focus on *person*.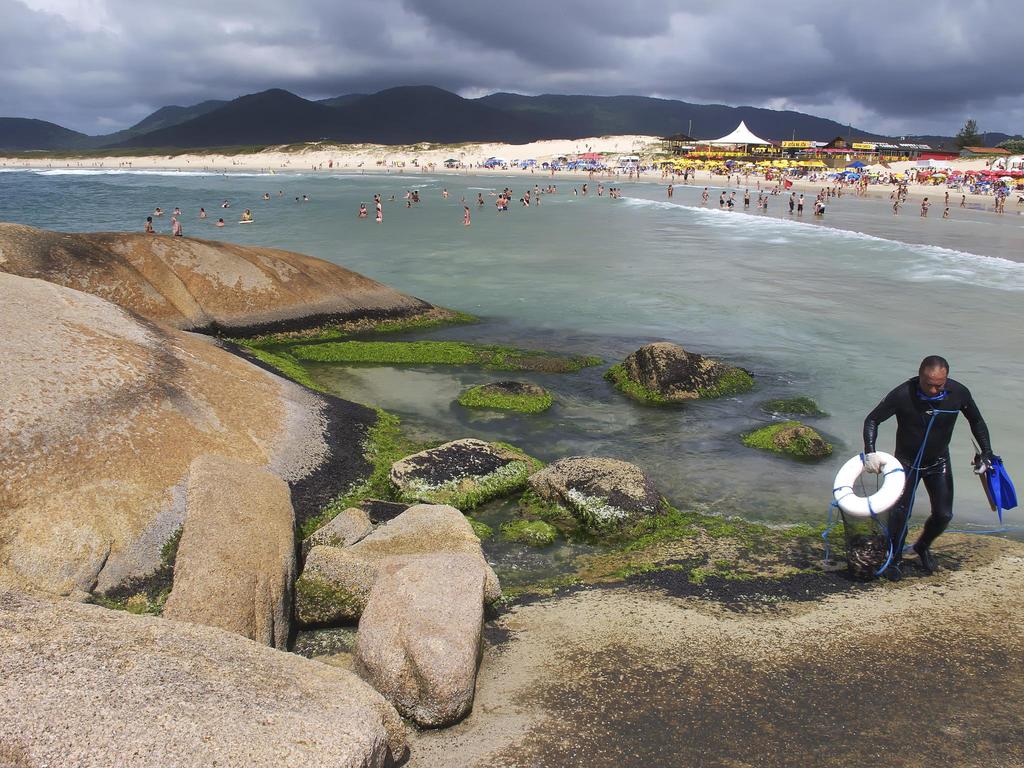
Focused at bbox=[463, 207, 474, 225].
